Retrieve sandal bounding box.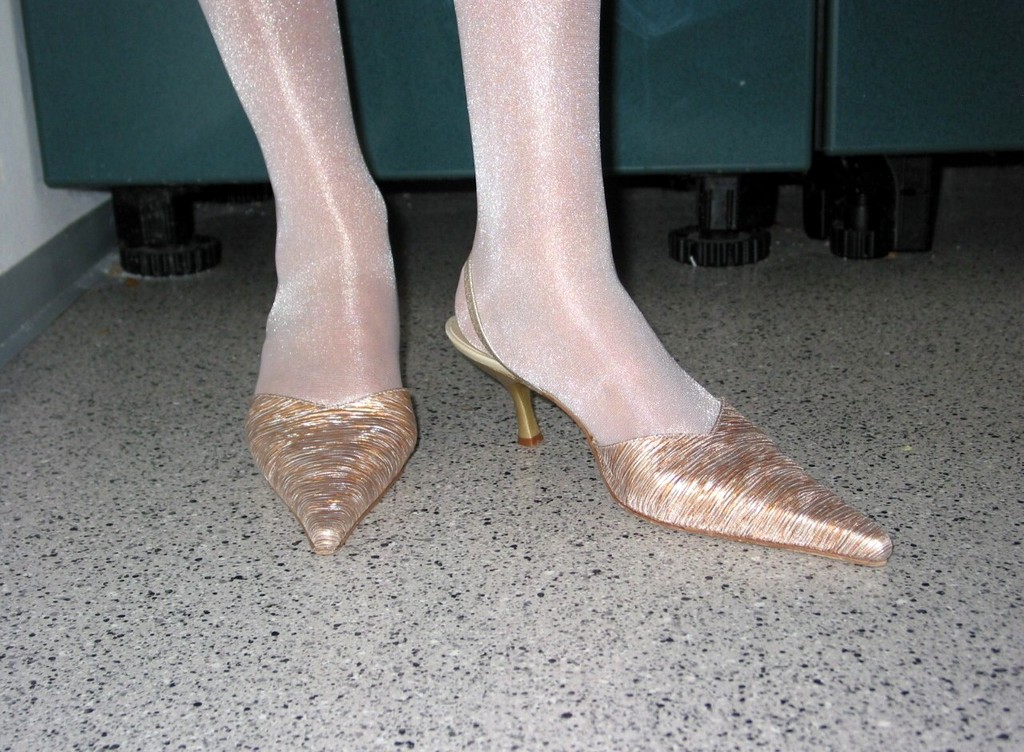
Bounding box: select_region(459, 233, 859, 562).
